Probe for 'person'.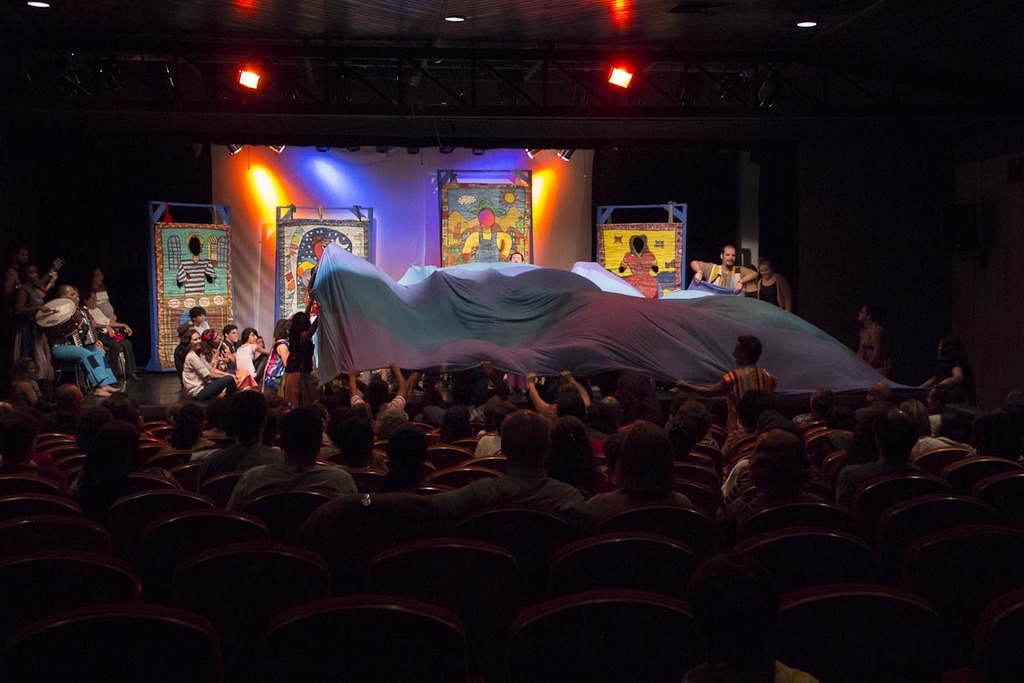
Probe result: crop(578, 413, 709, 536).
